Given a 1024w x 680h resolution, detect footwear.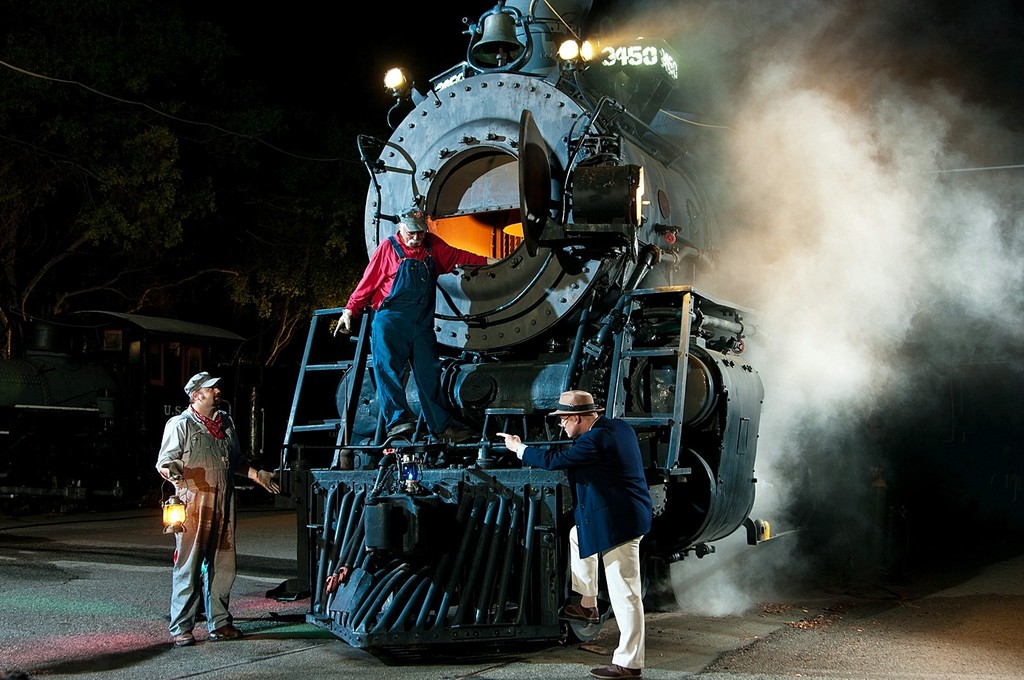
region(589, 666, 644, 679).
